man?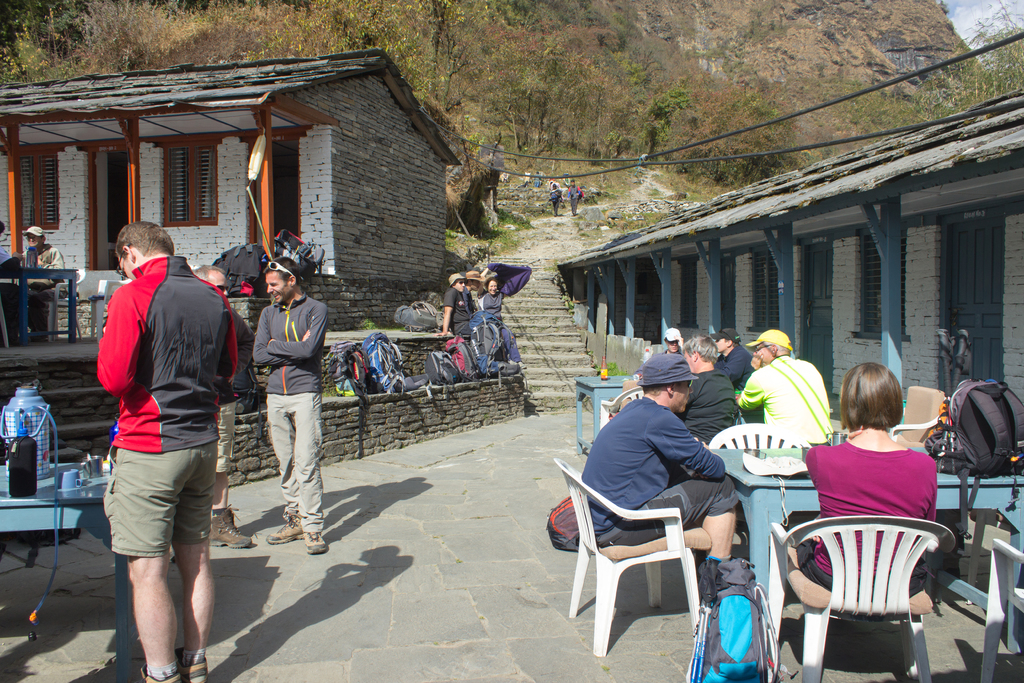
bbox(736, 328, 838, 454)
